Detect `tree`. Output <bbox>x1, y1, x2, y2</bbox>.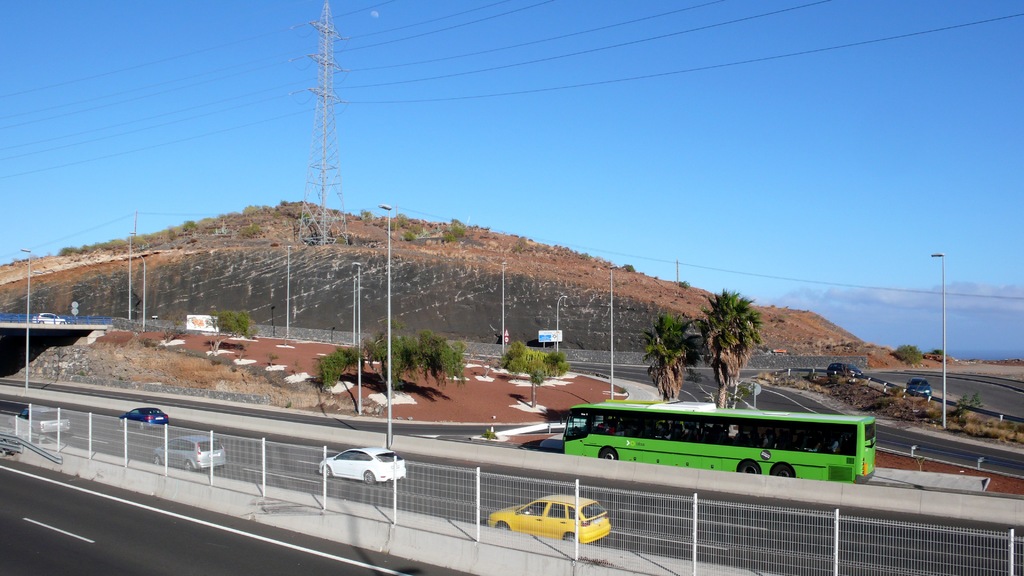
<bbox>637, 312, 706, 397</bbox>.
